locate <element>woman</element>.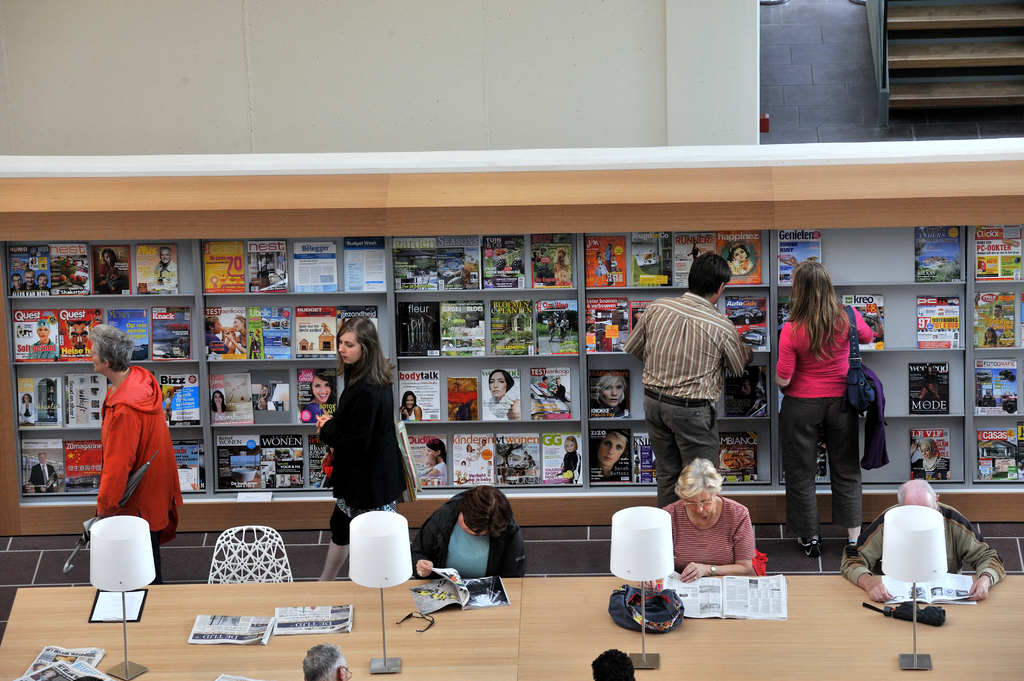
Bounding box: 593, 370, 667, 412.
